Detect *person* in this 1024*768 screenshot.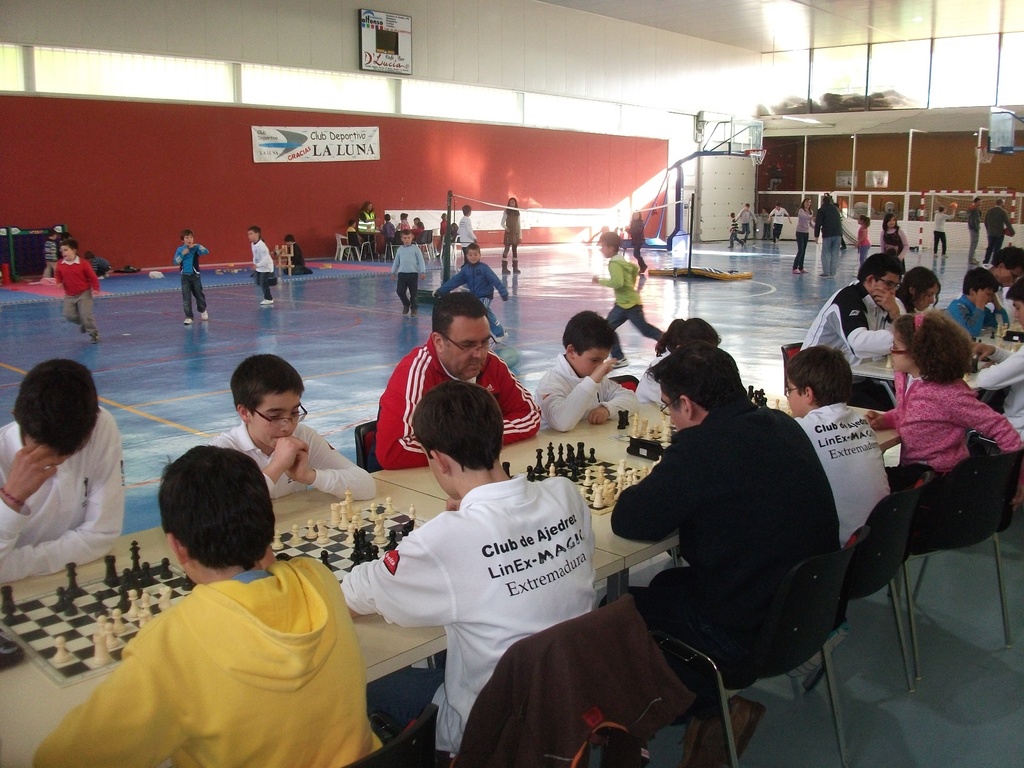
Detection: box=[979, 240, 1023, 321].
